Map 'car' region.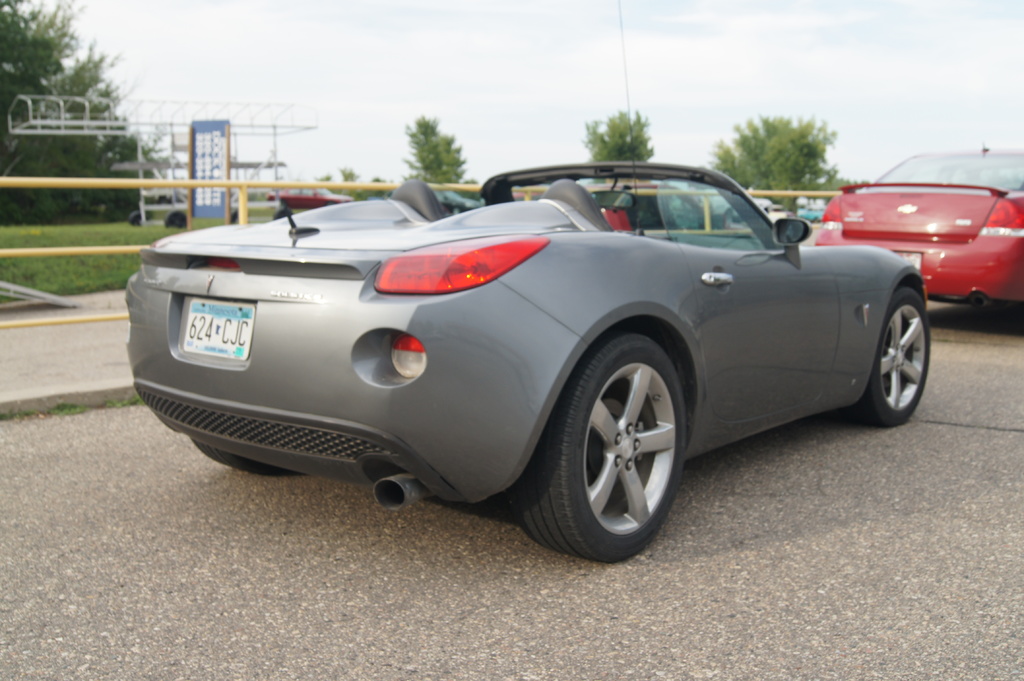
Mapped to [124, 163, 929, 572].
